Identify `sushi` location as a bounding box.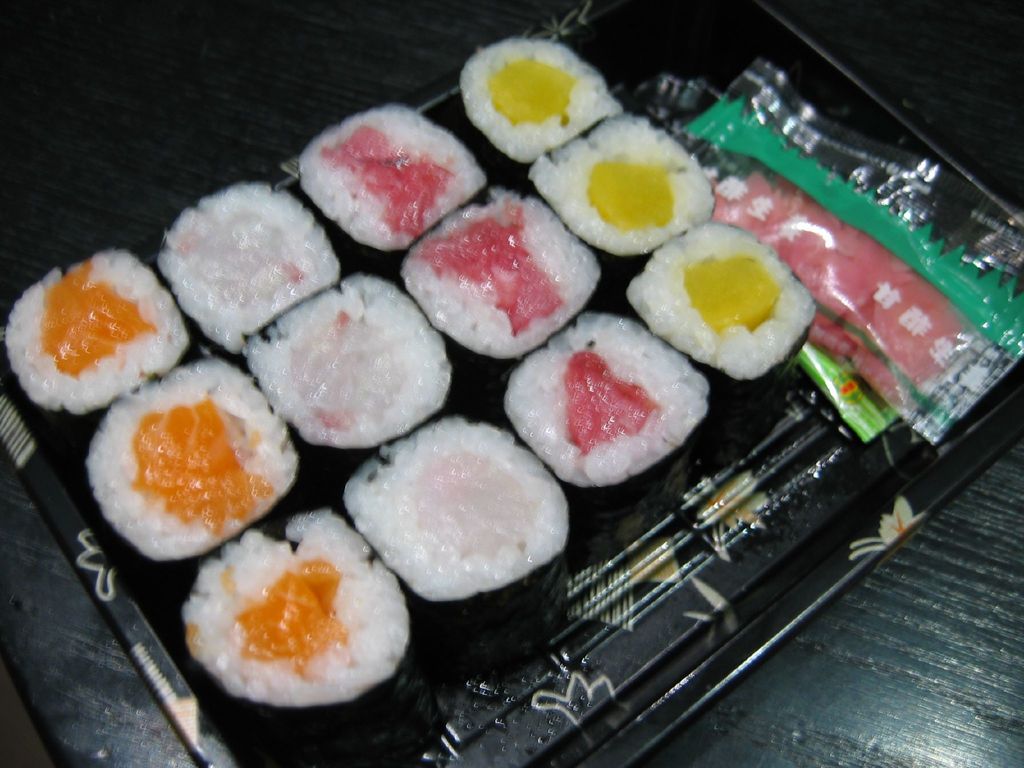
(175,518,405,728).
